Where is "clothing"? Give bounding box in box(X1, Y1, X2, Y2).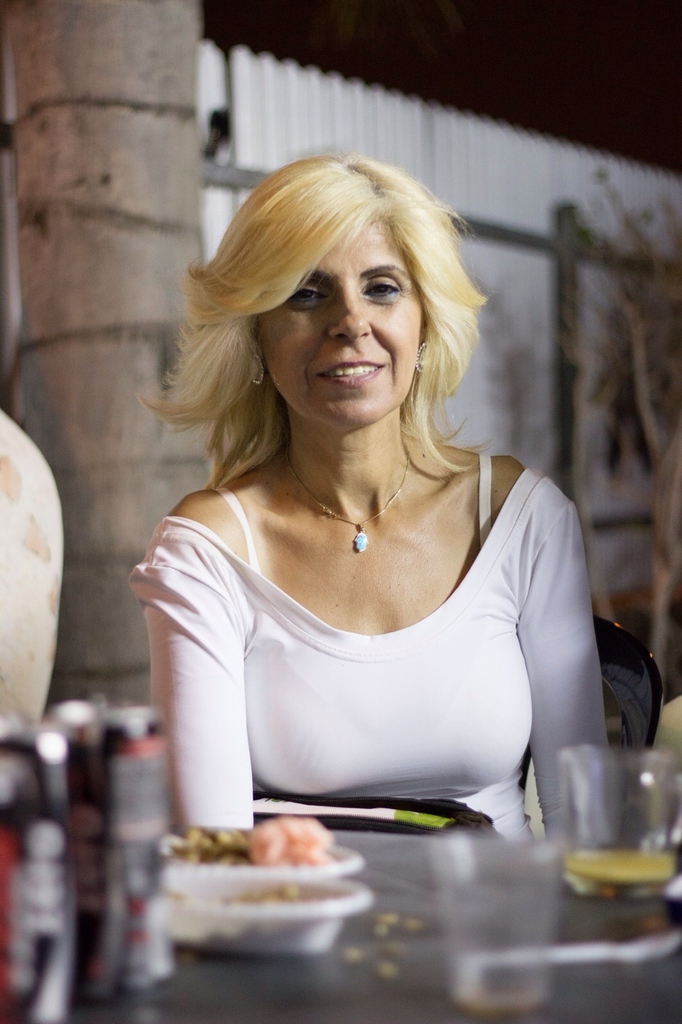
box(142, 457, 617, 833).
